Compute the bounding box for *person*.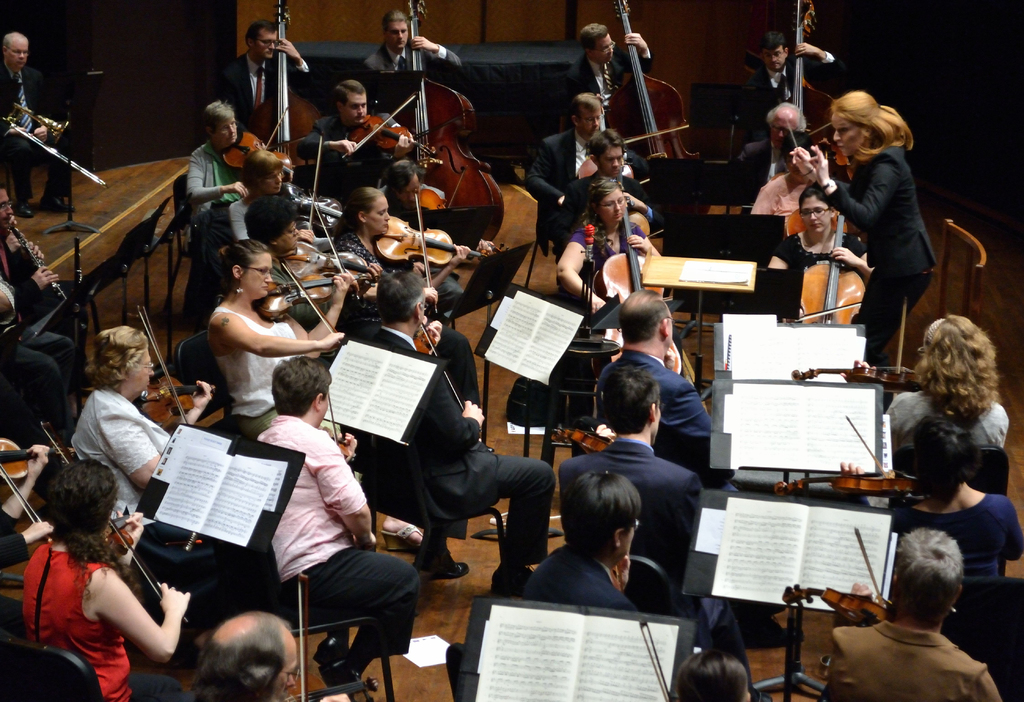
pyautogui.locateOnScreen(522, 467, 653, 642).
